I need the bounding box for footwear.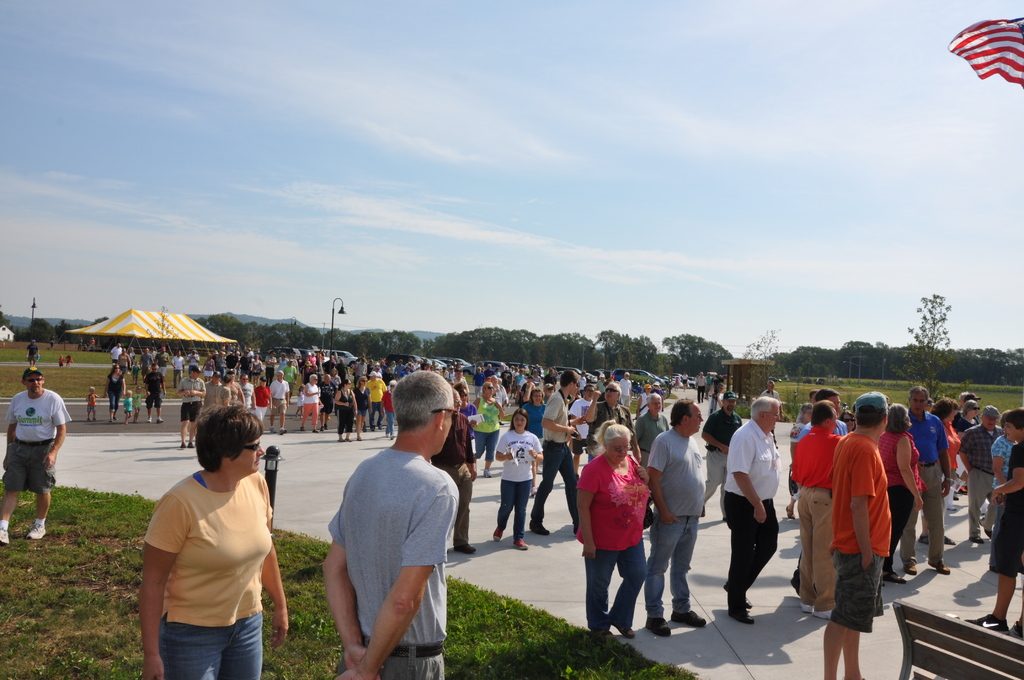
Here it is: (x1=941, y1=487, x2=956, y2=513).
